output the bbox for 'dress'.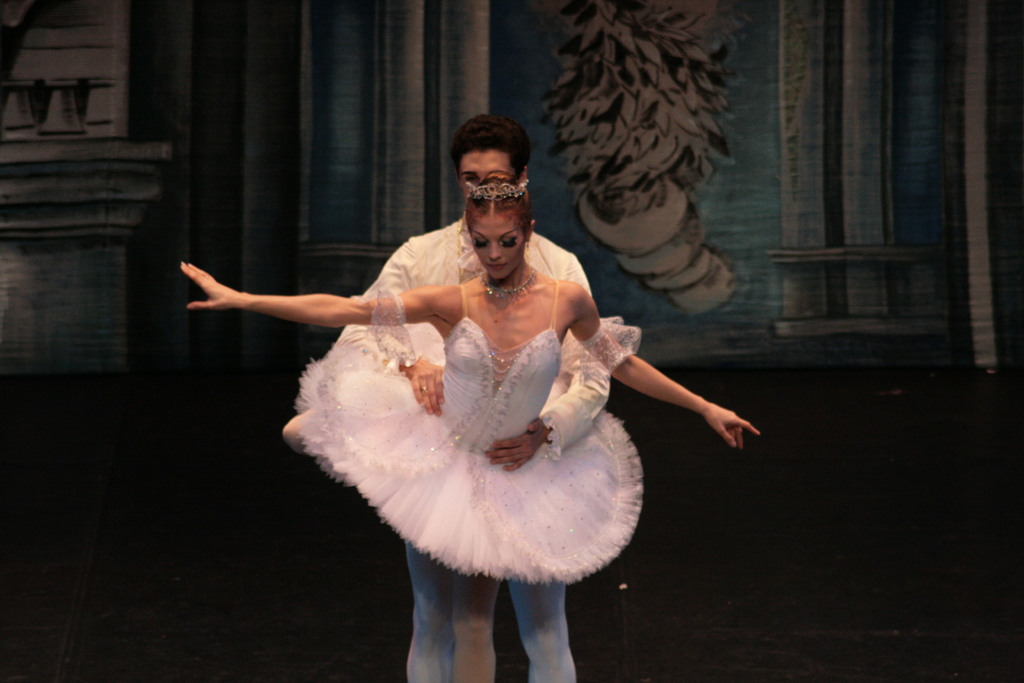
box=[288, 283, 648, 577].
